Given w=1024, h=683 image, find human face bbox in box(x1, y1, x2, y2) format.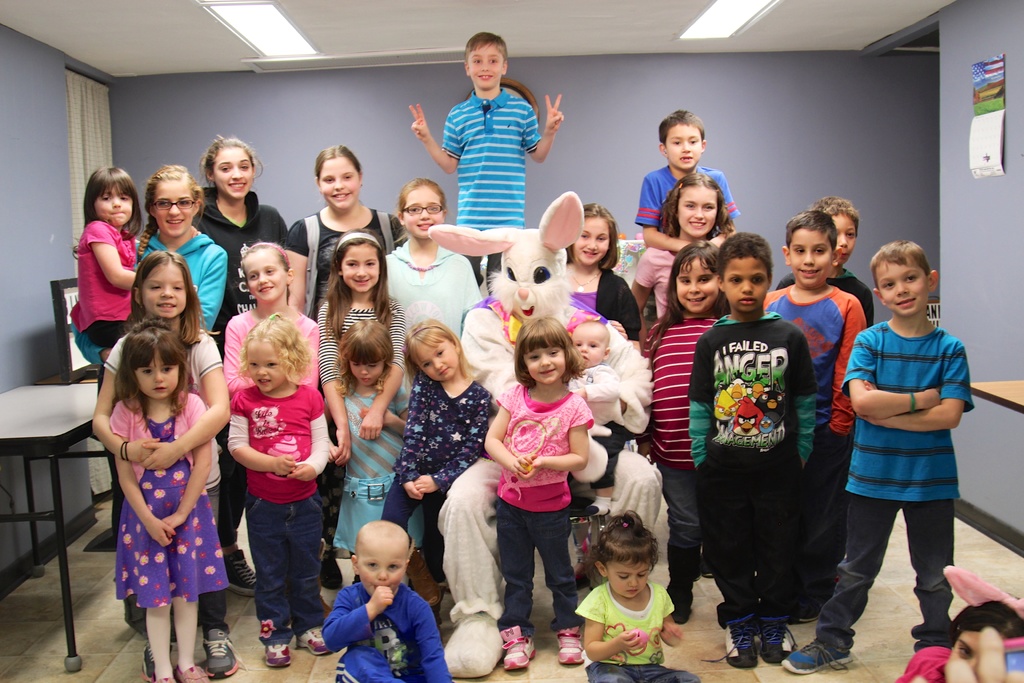
box(359, 543, 400, 598).
